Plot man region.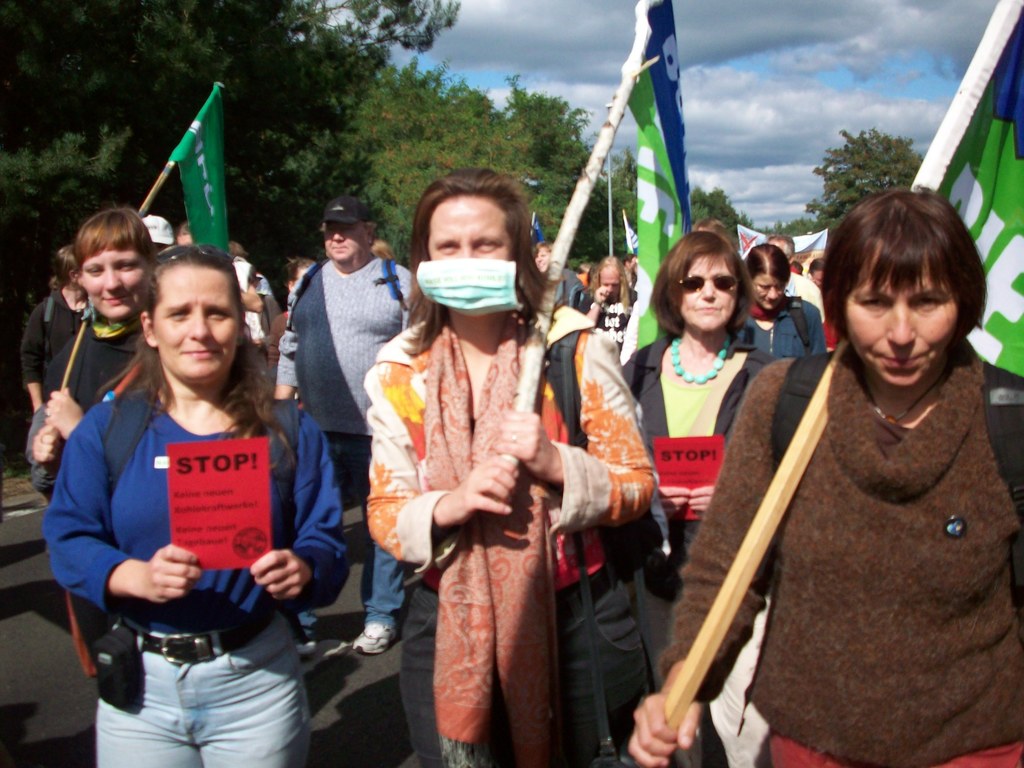
Plotted at left=532, top=248, right=585, bottom=311.
